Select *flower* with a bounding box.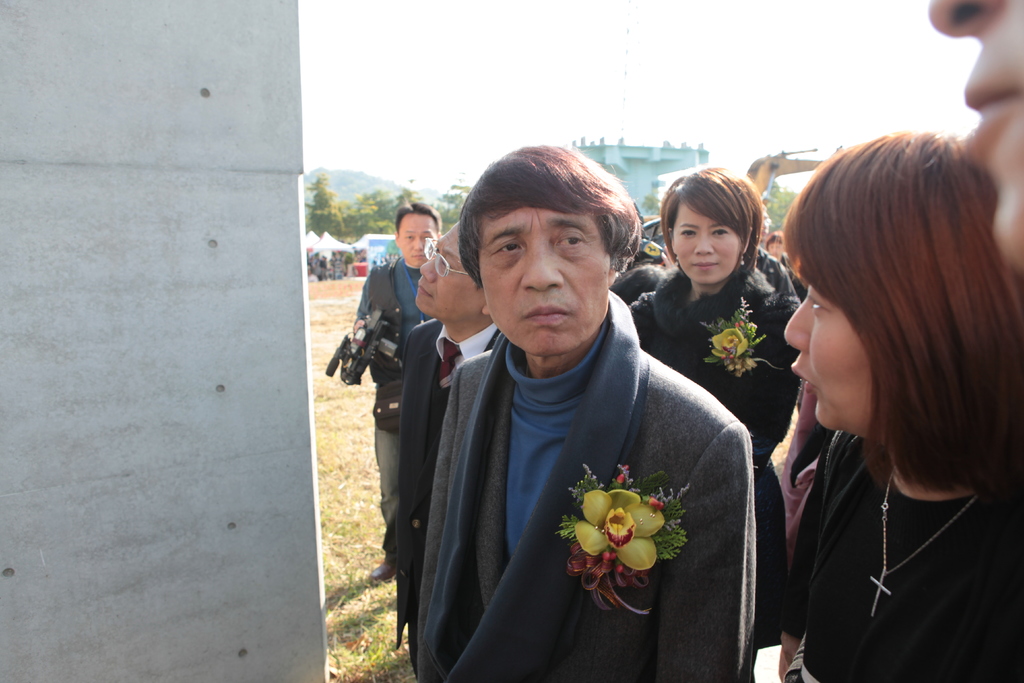
locate(573, 488, 665, 572).
